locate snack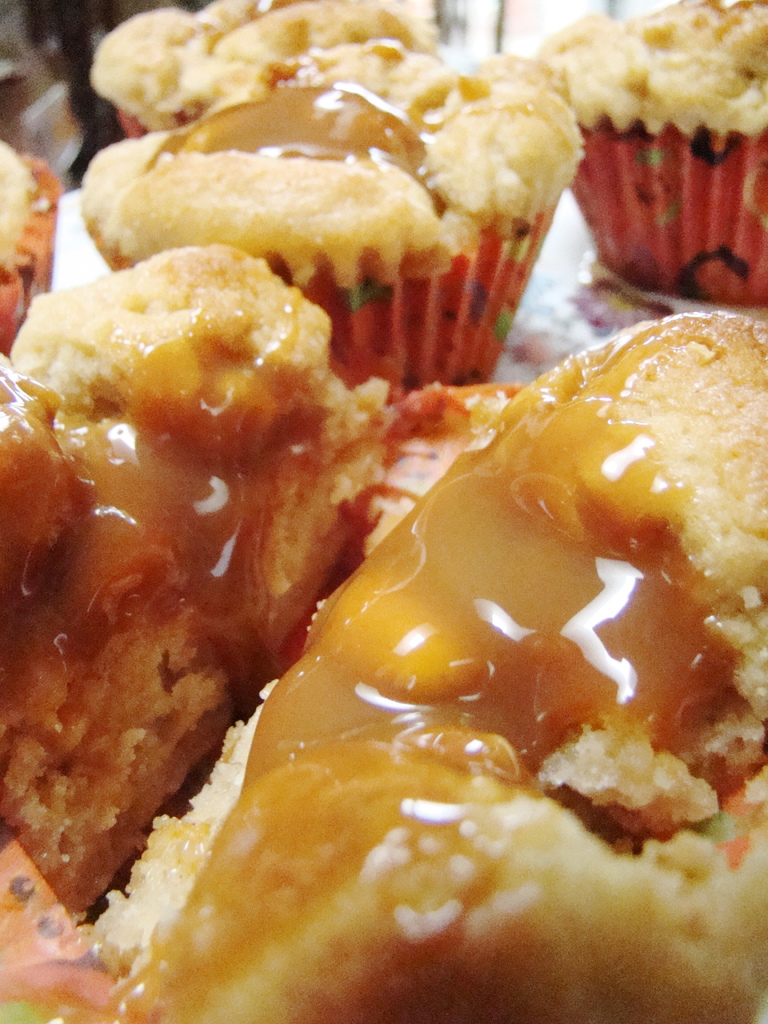
bbox=[74, 33, 593, 287]
